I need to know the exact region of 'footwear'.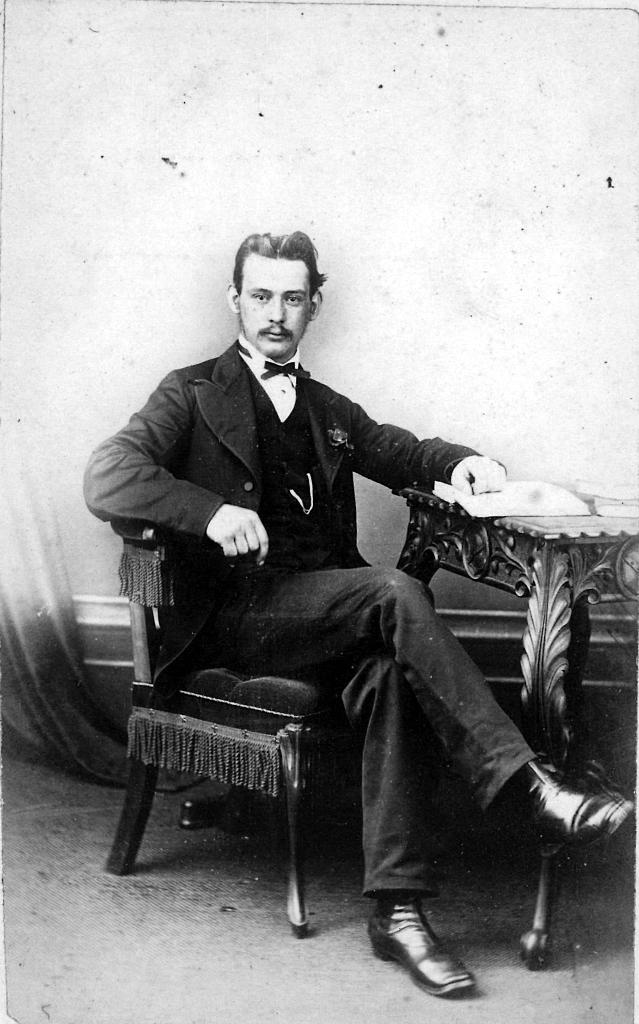
Region: [522,755,637,851].
